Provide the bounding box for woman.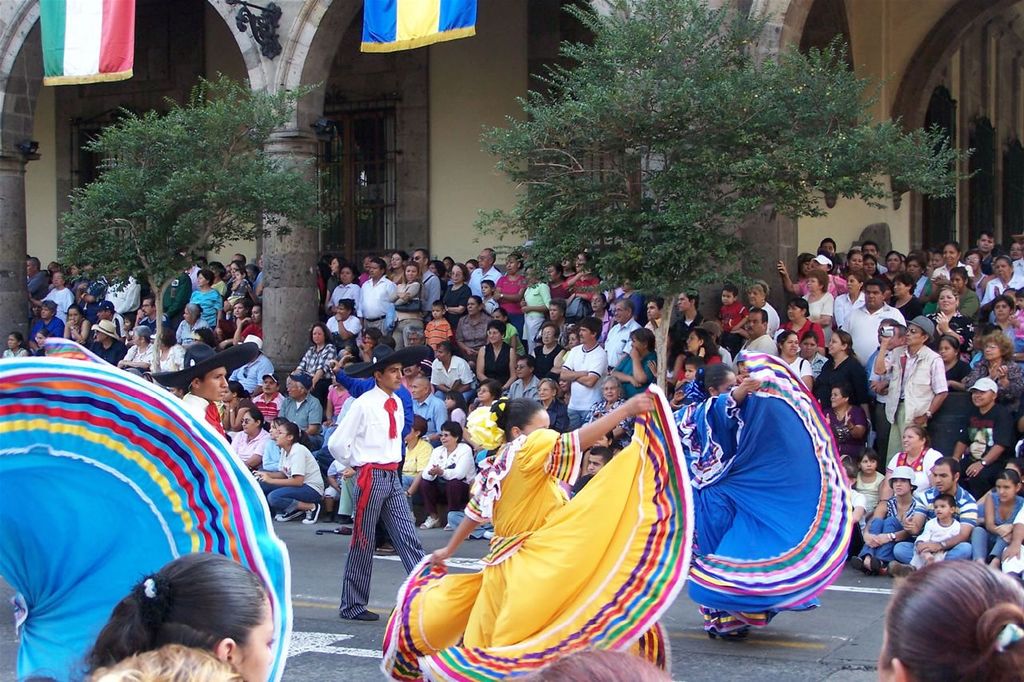
<bbox>230, 411, 266, 472</bbox>.
